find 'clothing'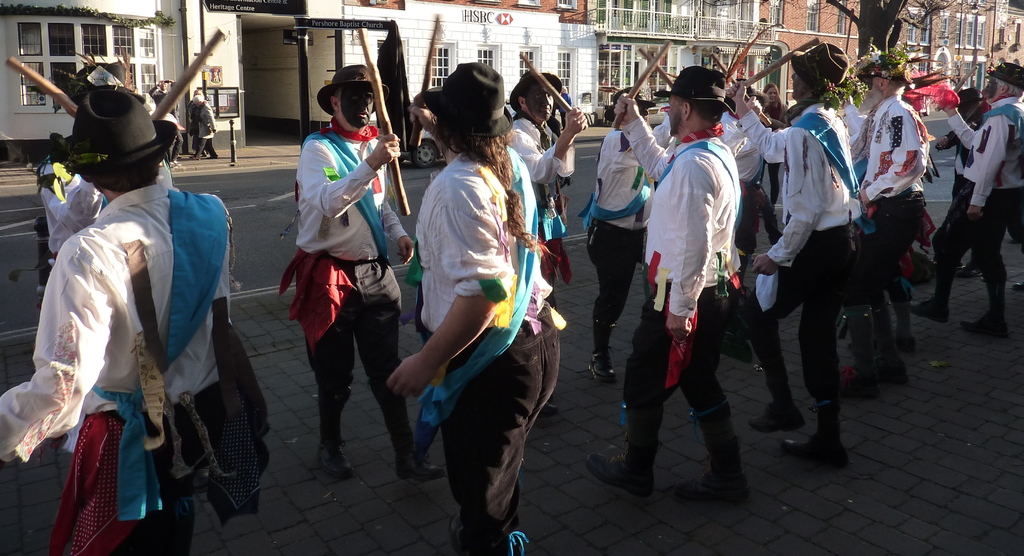
select_region(35, 165, 110, 256)
